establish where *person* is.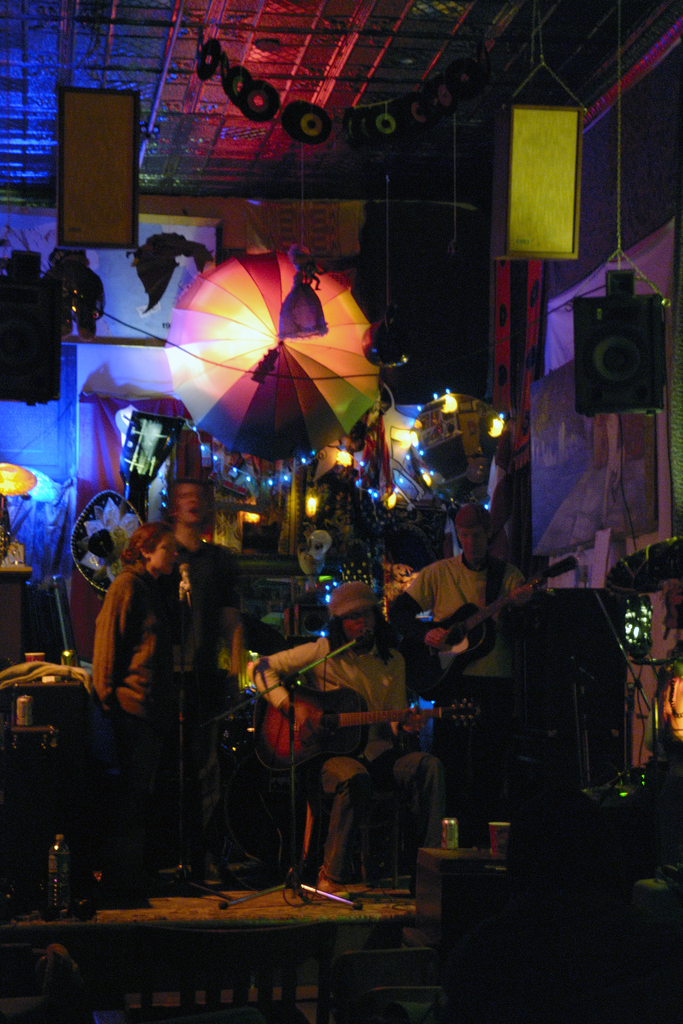
Established at box=[145, 476, 254, 874].
